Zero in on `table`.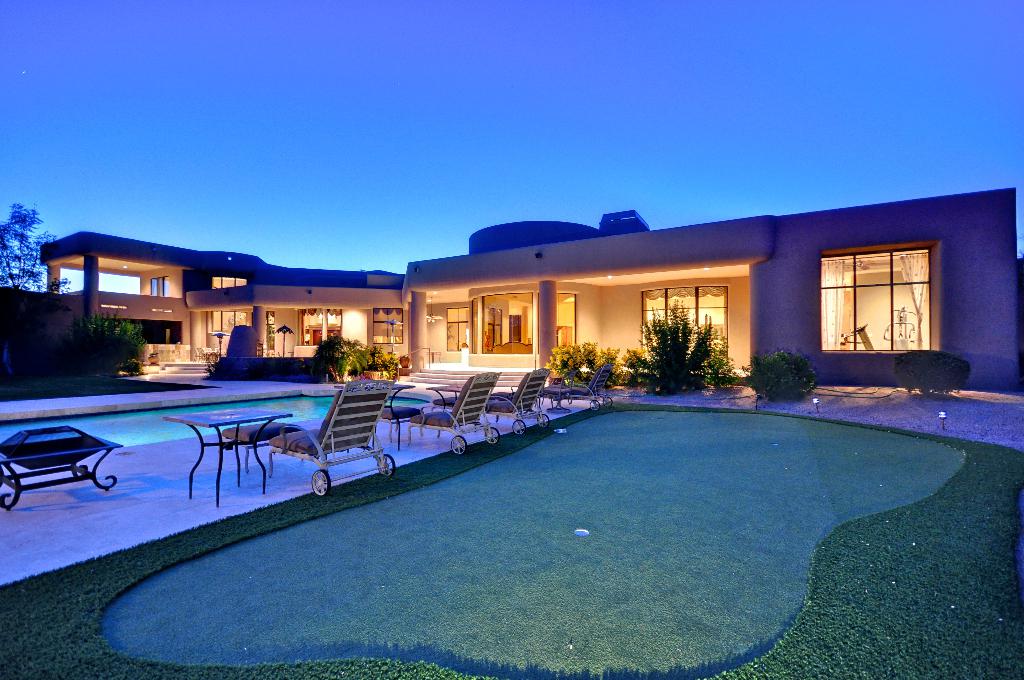
Zeroed in: 426:381:470:430.
